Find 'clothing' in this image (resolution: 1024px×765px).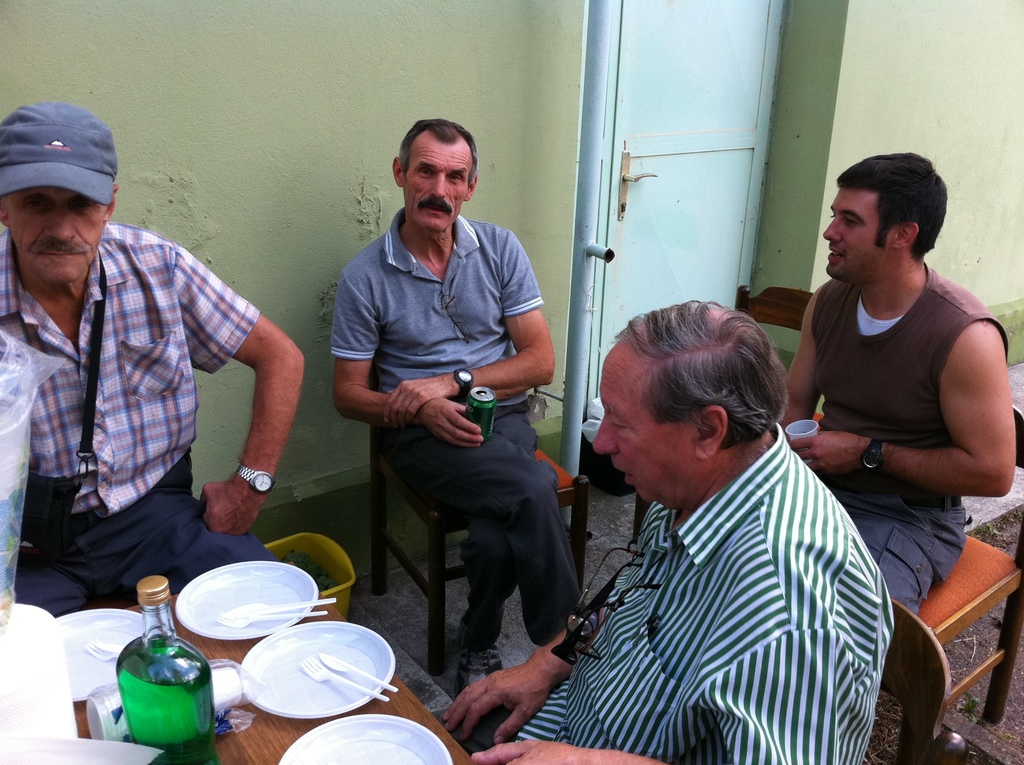
[813,255,1006,620].
